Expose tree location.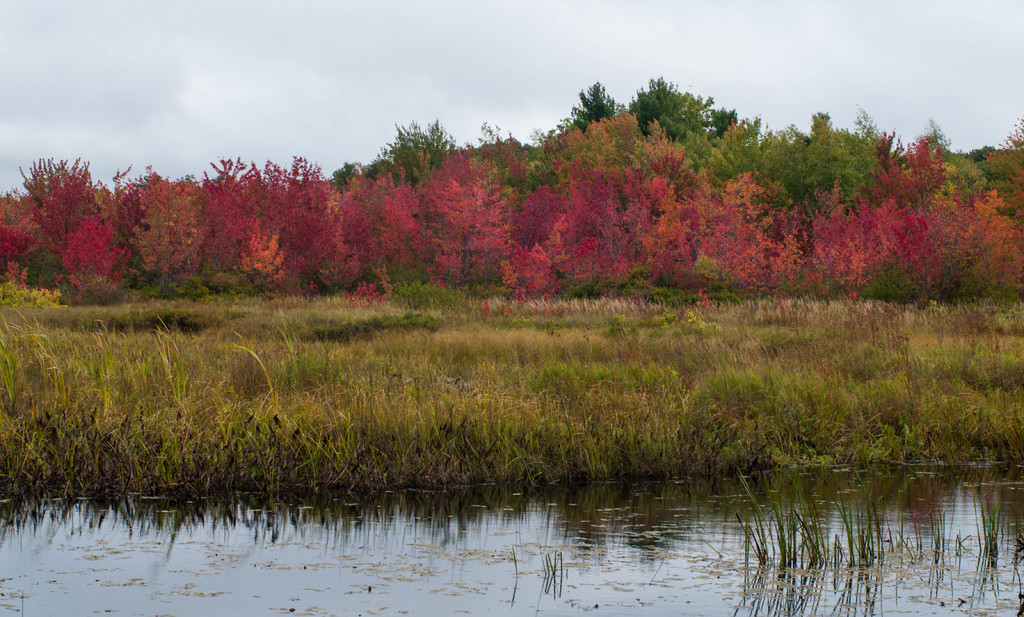
Exposed at detection(479, 235, 563, 298).
